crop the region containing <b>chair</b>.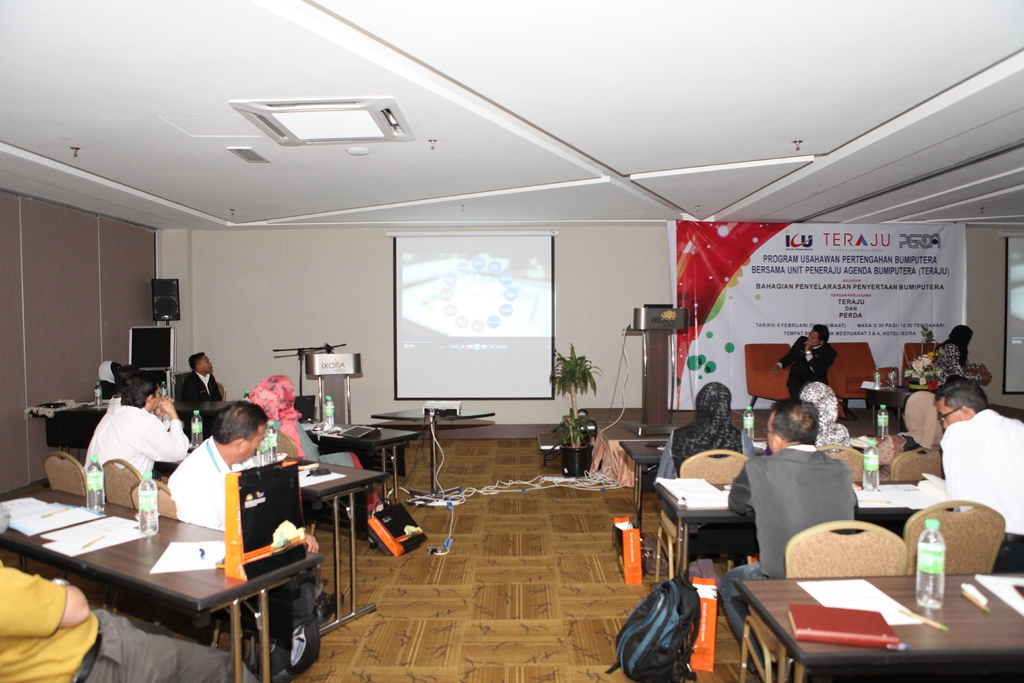
Crop region: rect(822, 341, 902, 416).
